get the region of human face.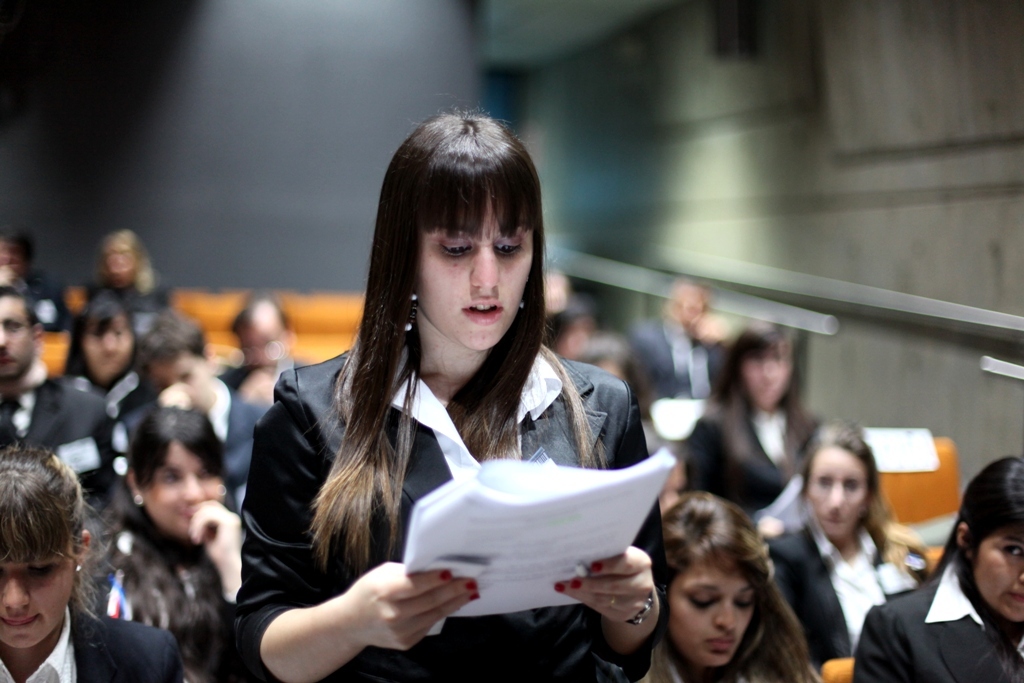
{"x1": 675, "y1": 558, "x2": 758, "y2": 660}.
